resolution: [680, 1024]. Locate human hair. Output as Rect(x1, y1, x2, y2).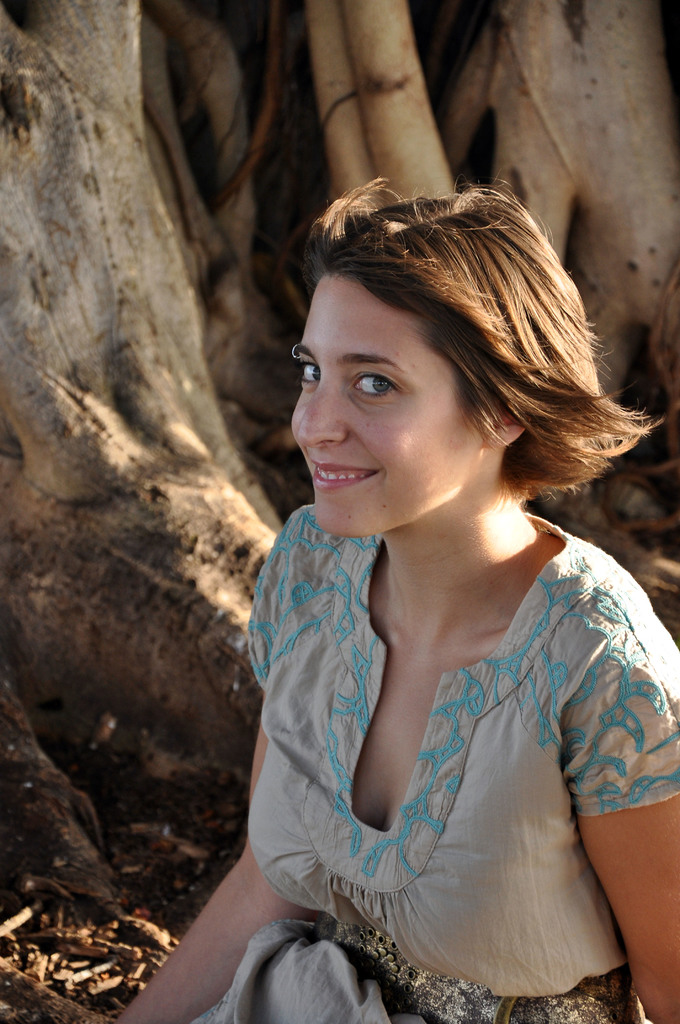
Rect(280, 173, 645, 524).
